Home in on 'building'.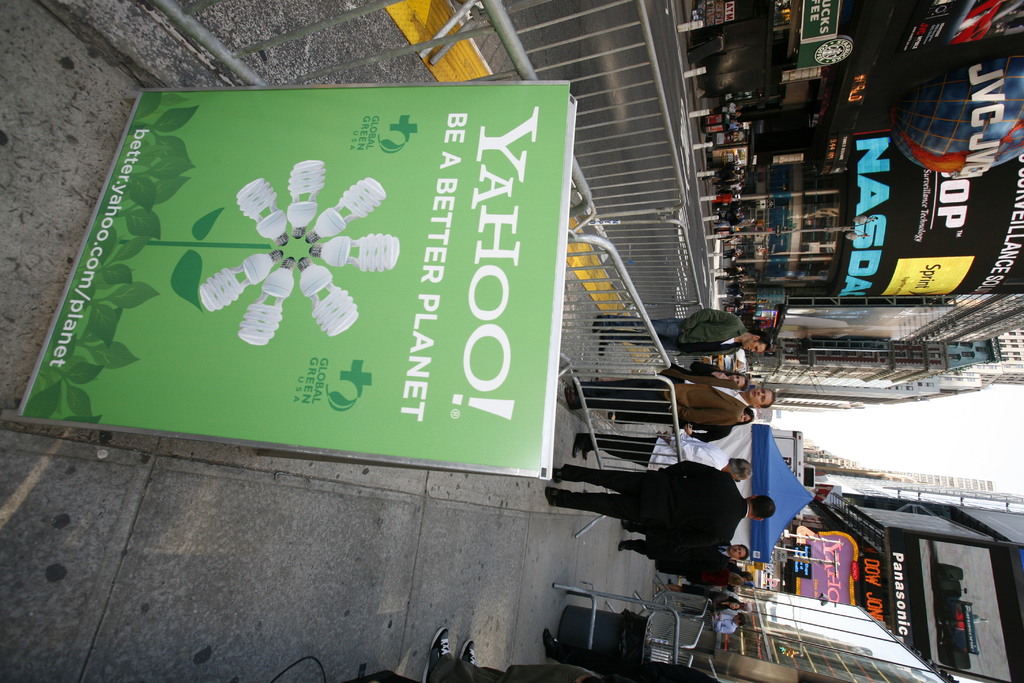
Homed in at 371 0 1023 682.
